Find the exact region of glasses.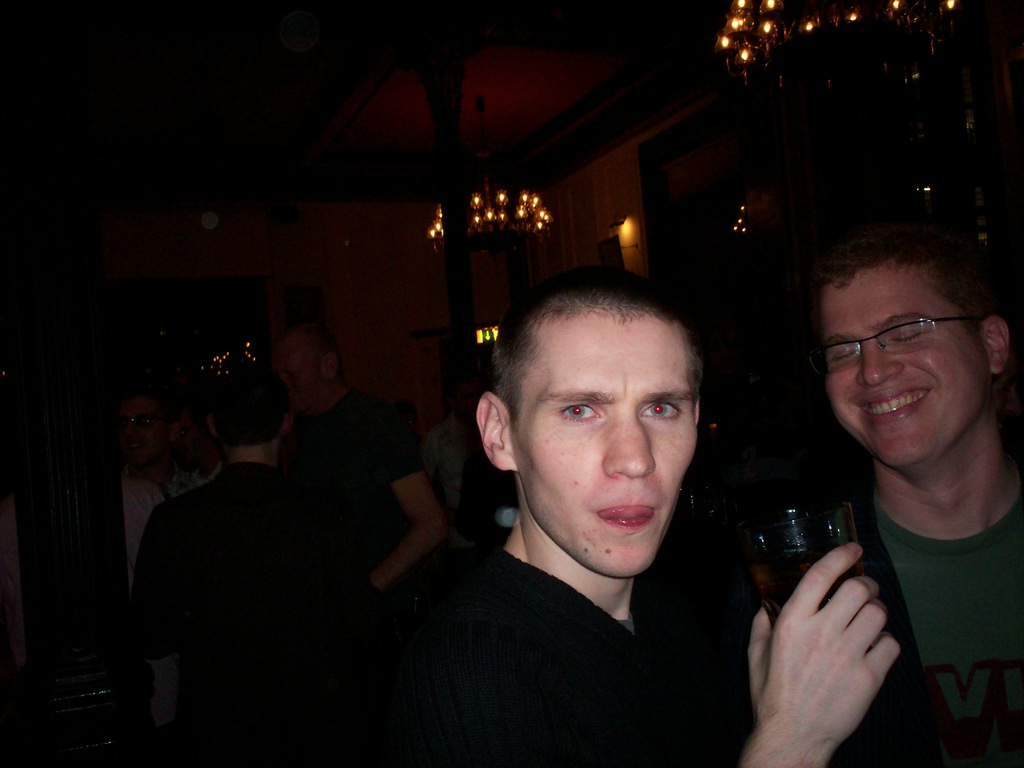
Exact region: Rect(818, 314, 987, 380).
